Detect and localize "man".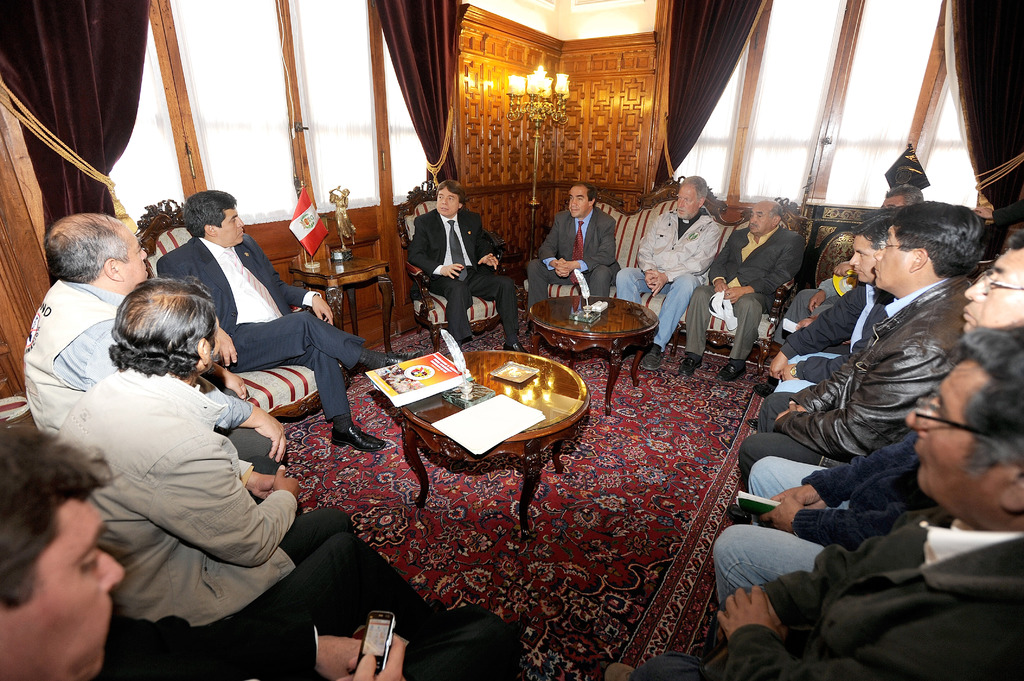
Localized at (x1=610, y1=178, x2=730, y2=368).
